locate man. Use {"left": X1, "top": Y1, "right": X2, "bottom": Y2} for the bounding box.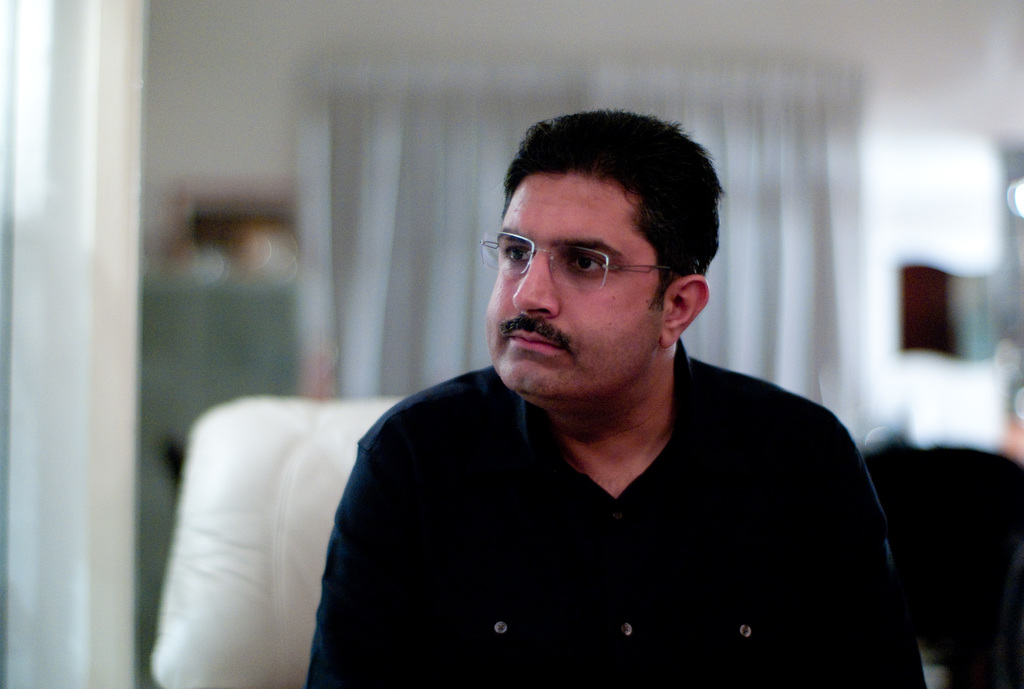
{"left": 303, "top": 114, "right": 925, "bottom": 688}.
